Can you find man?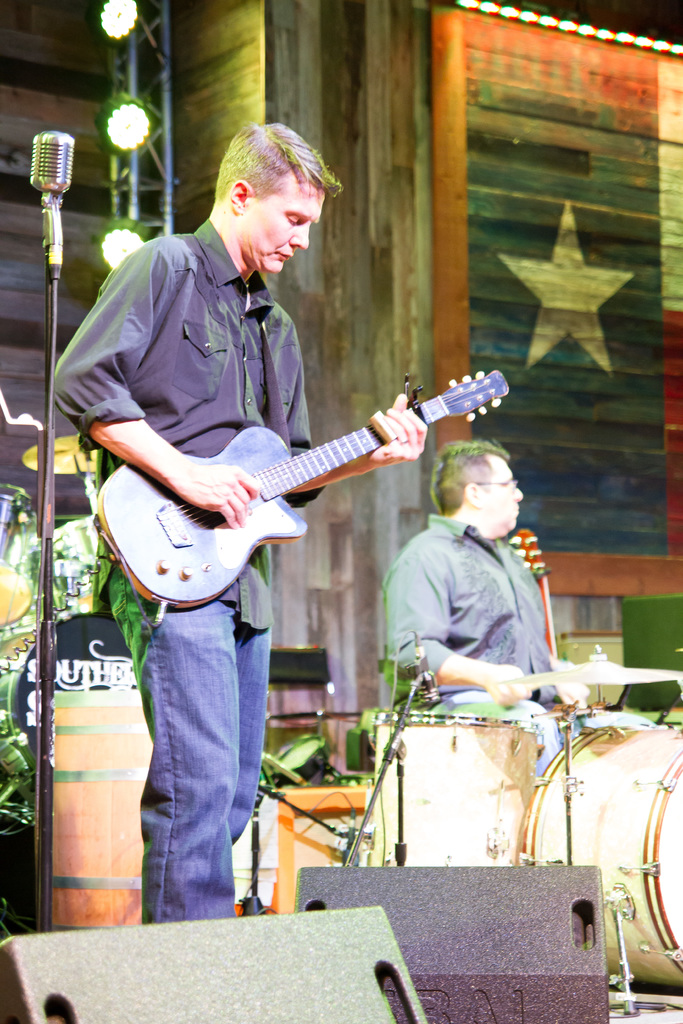
Yes, bounding box: <bbox>347, 444, 588, 735</bbox>.
